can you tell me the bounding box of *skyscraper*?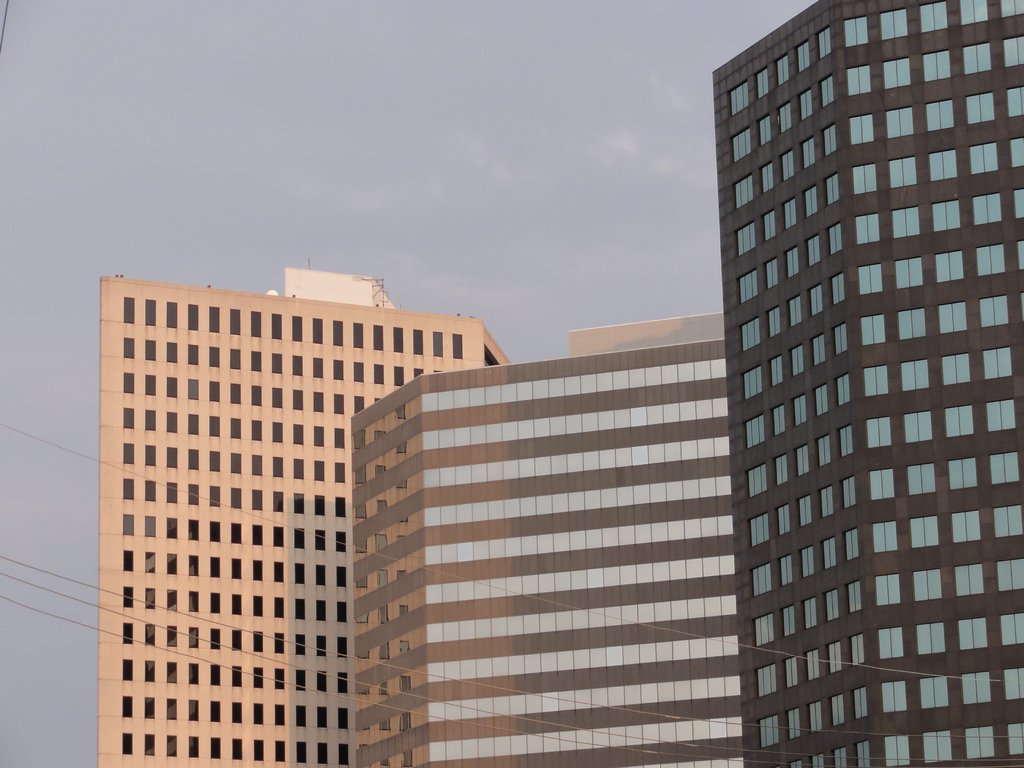
[700,33,1007,727].
